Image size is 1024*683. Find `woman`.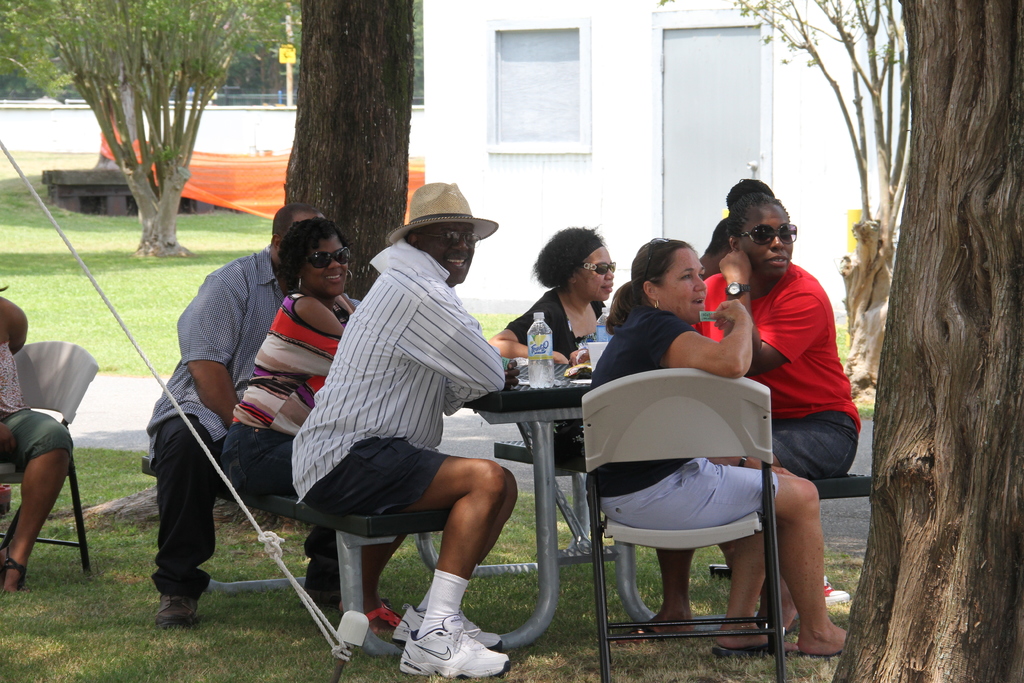
bbox(698, 188, 871, 636).
